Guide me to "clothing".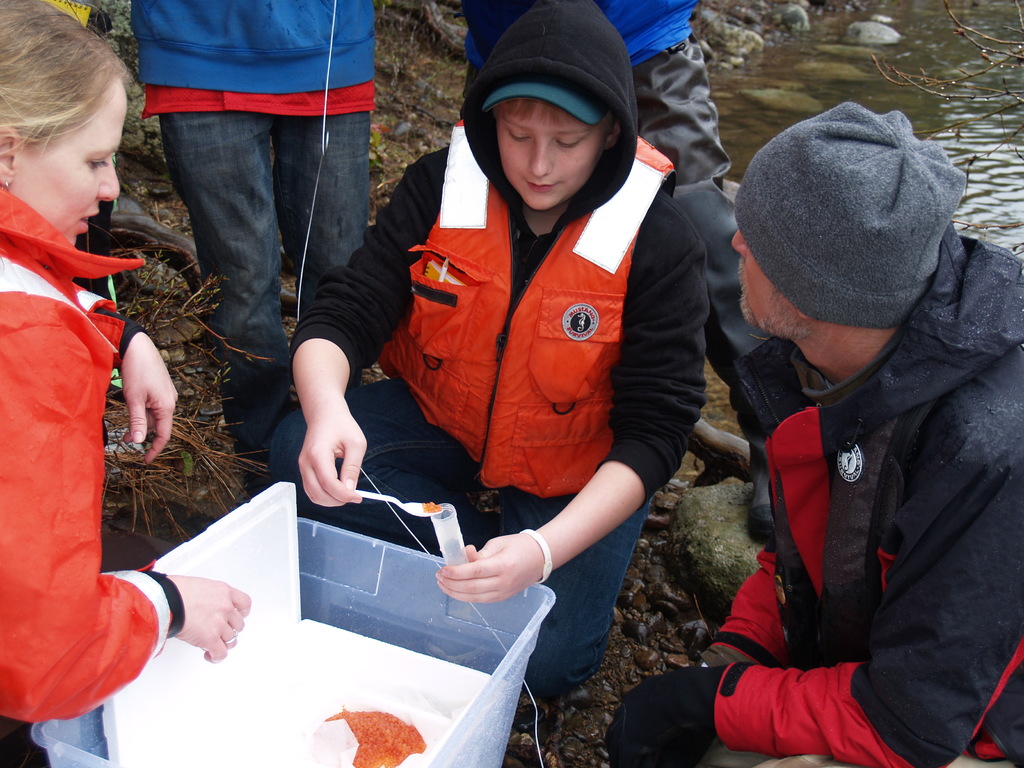
Guidance: pyautogui.locateOnScreen(13, 152, 165, 696).
